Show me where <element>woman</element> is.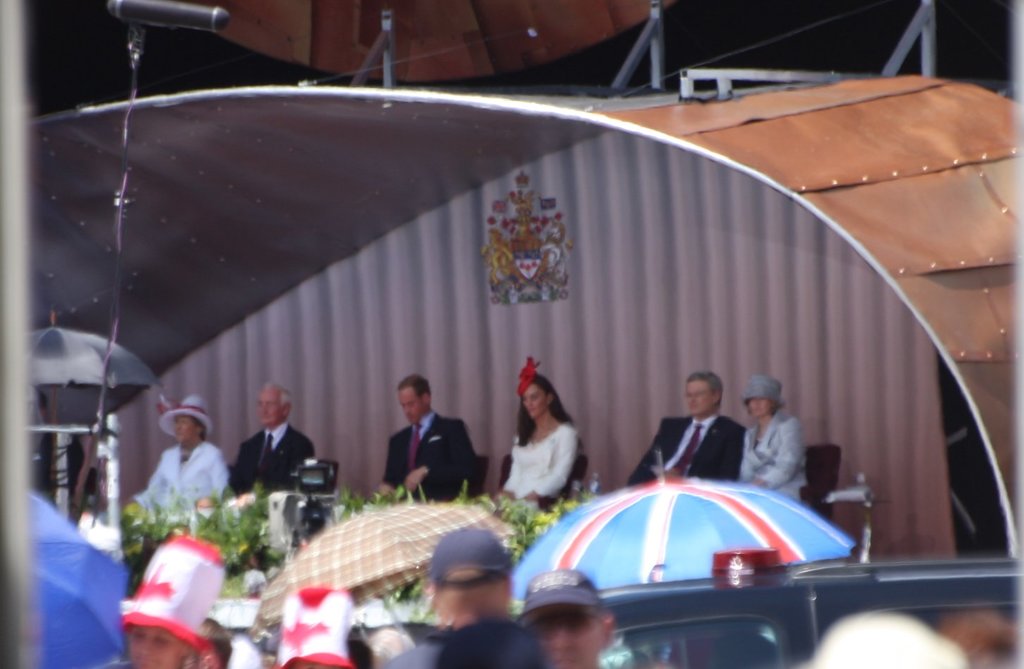
<element>woman</element> is at 125:395:231:523.
